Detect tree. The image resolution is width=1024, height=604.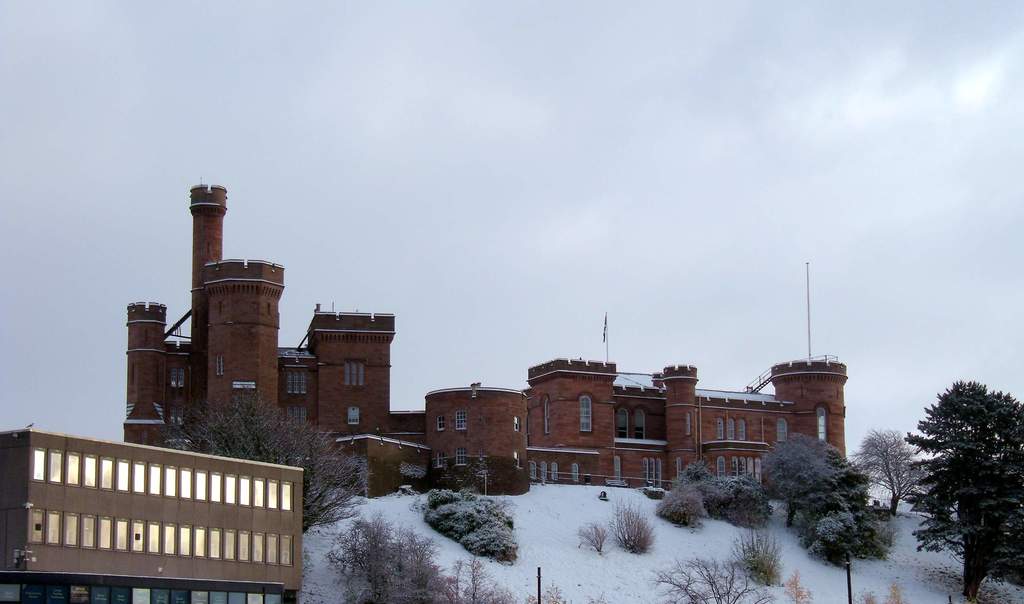
left=854, top=431, right=924, bottom=517.
